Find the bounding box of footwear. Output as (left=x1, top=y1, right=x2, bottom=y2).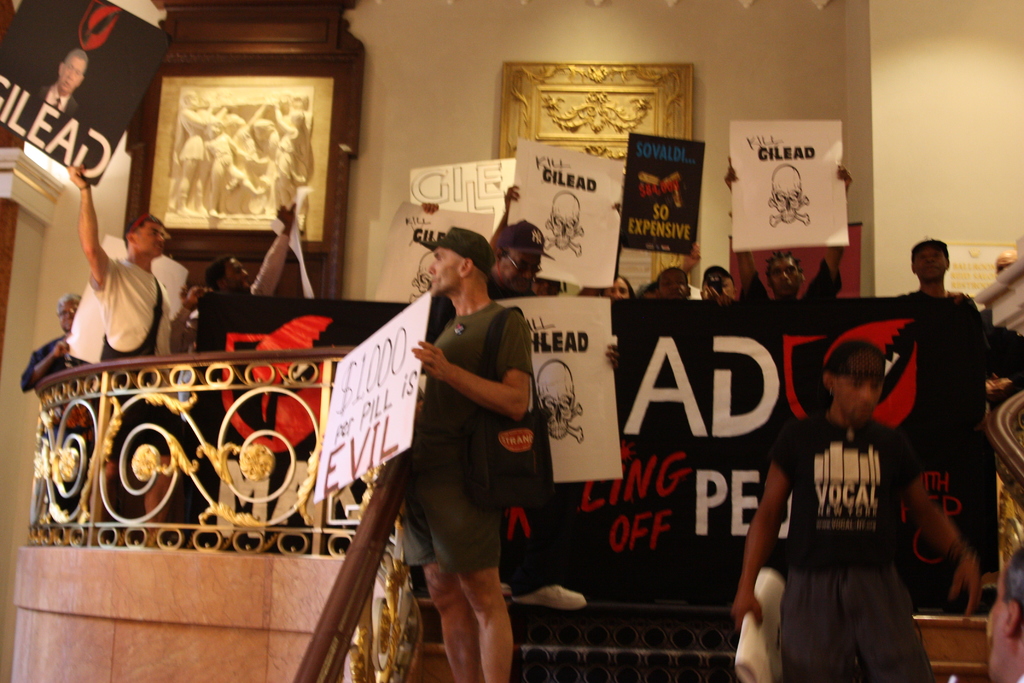
(left=509, top=579, right=588, bottom=611).
